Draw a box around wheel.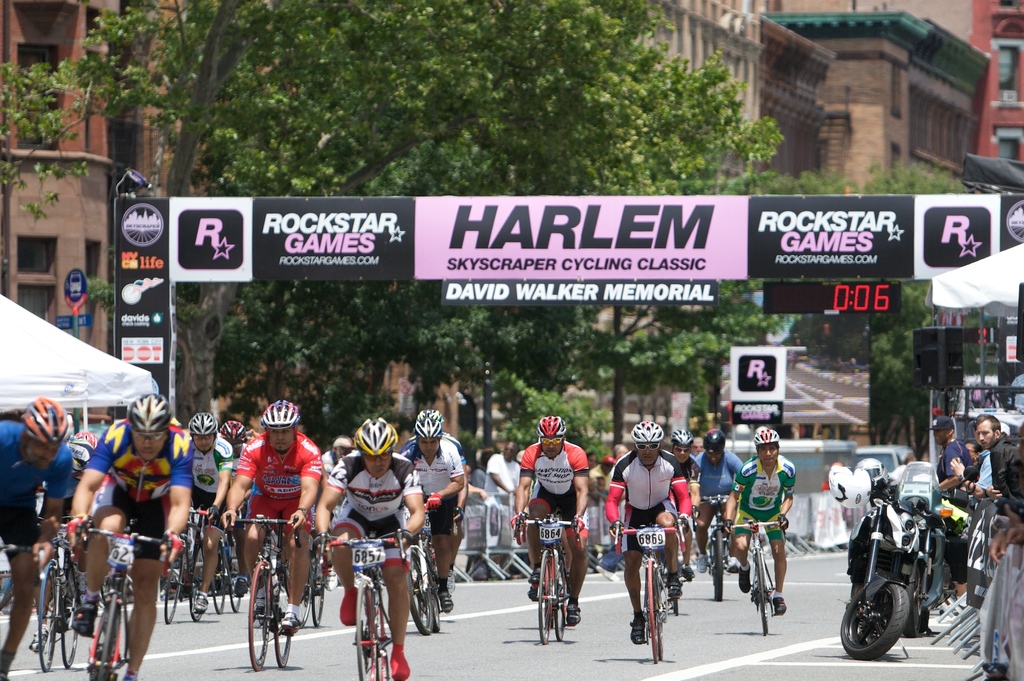
164:542:184:623.
